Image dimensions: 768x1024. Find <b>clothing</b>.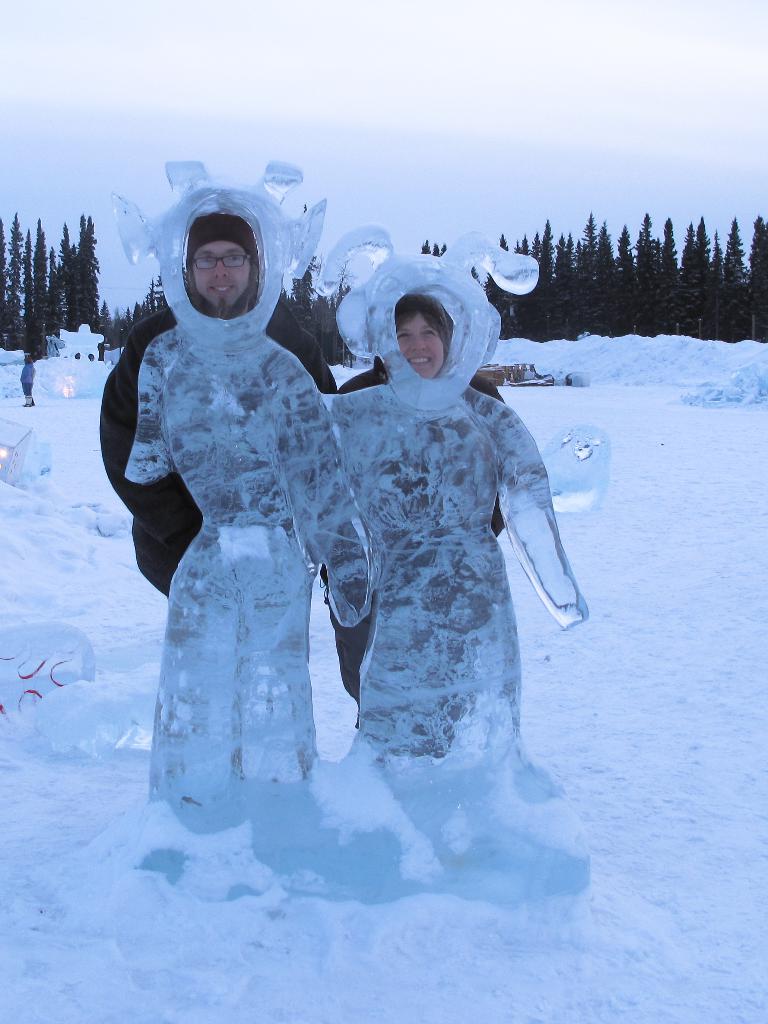
l=316, t=365, r=573, b=769.
